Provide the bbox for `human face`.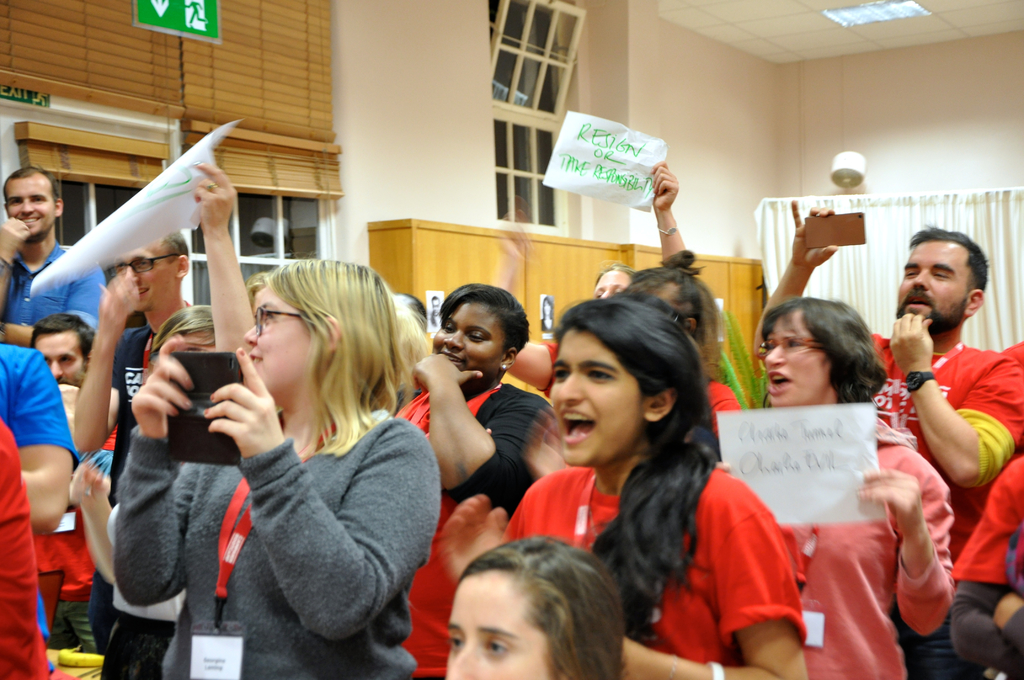
{"left": 897, "top": 236, "right": 968, "bottom": 323}.
